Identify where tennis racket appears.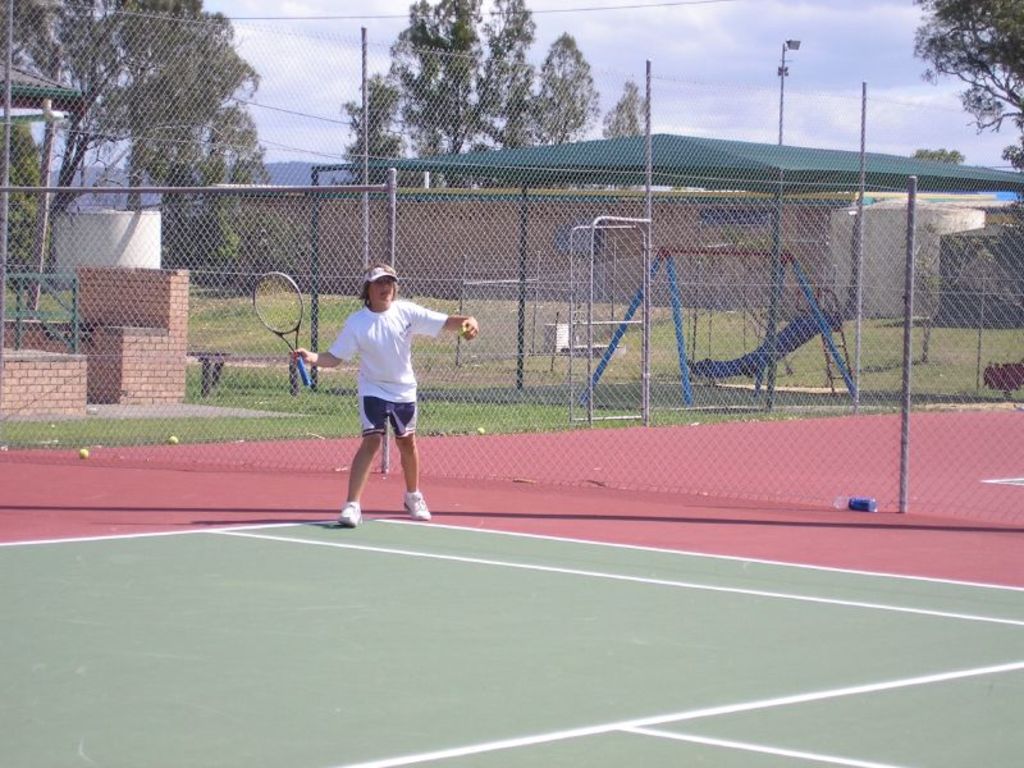
Appears at [x1=251, y1=269, x2=312, y2=388].
